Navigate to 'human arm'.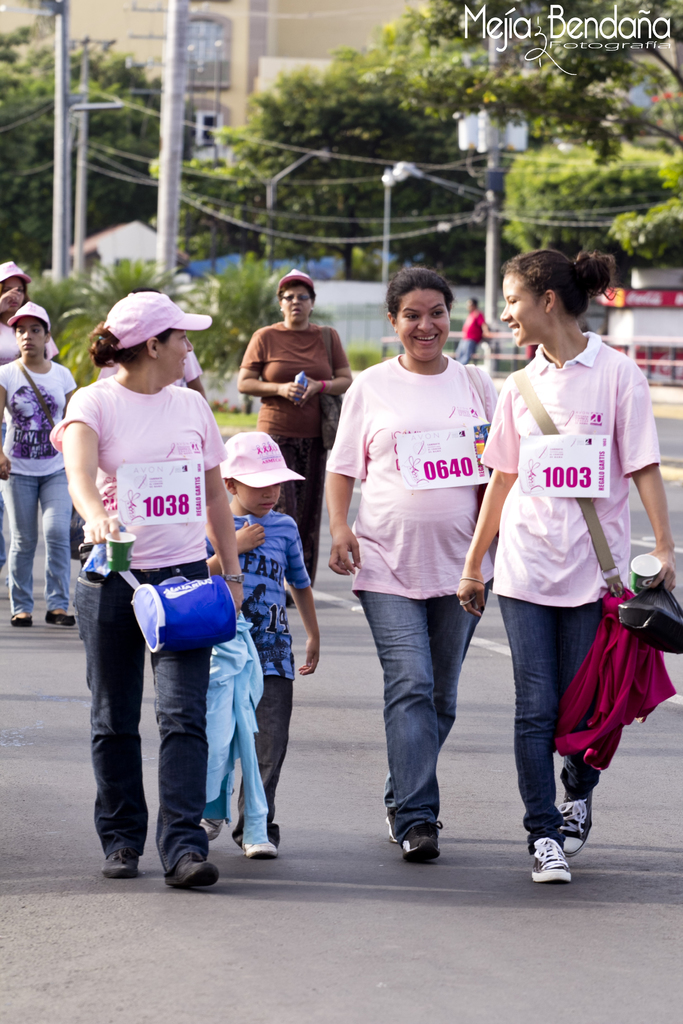
Navigation target: 229/317/299/407.
